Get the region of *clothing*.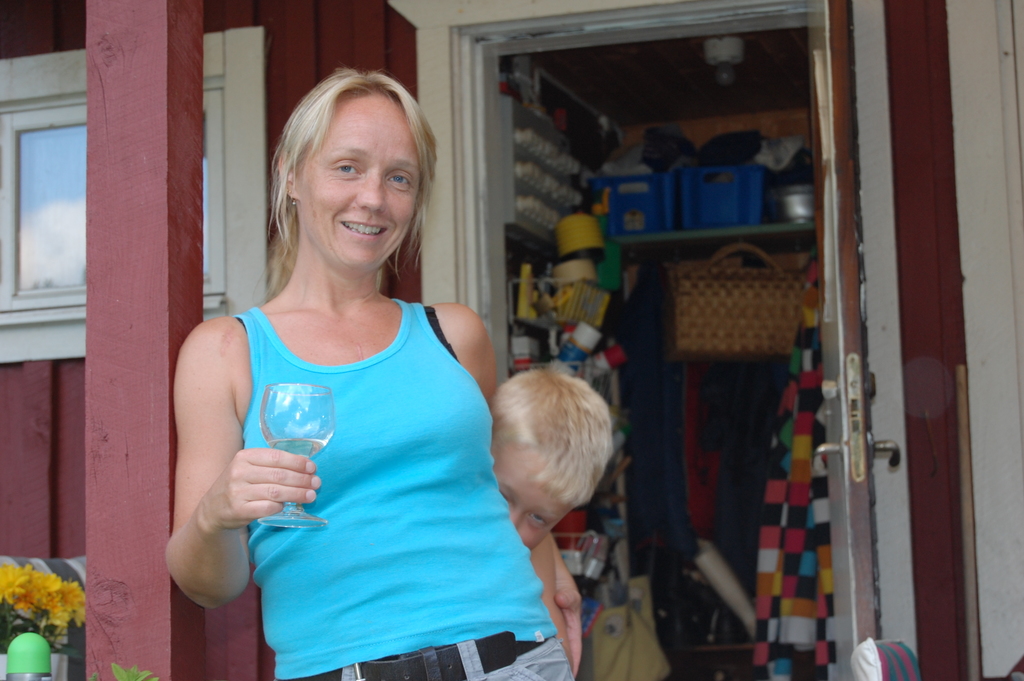
<bbox>204, 267, 522, 652</bbox>.
